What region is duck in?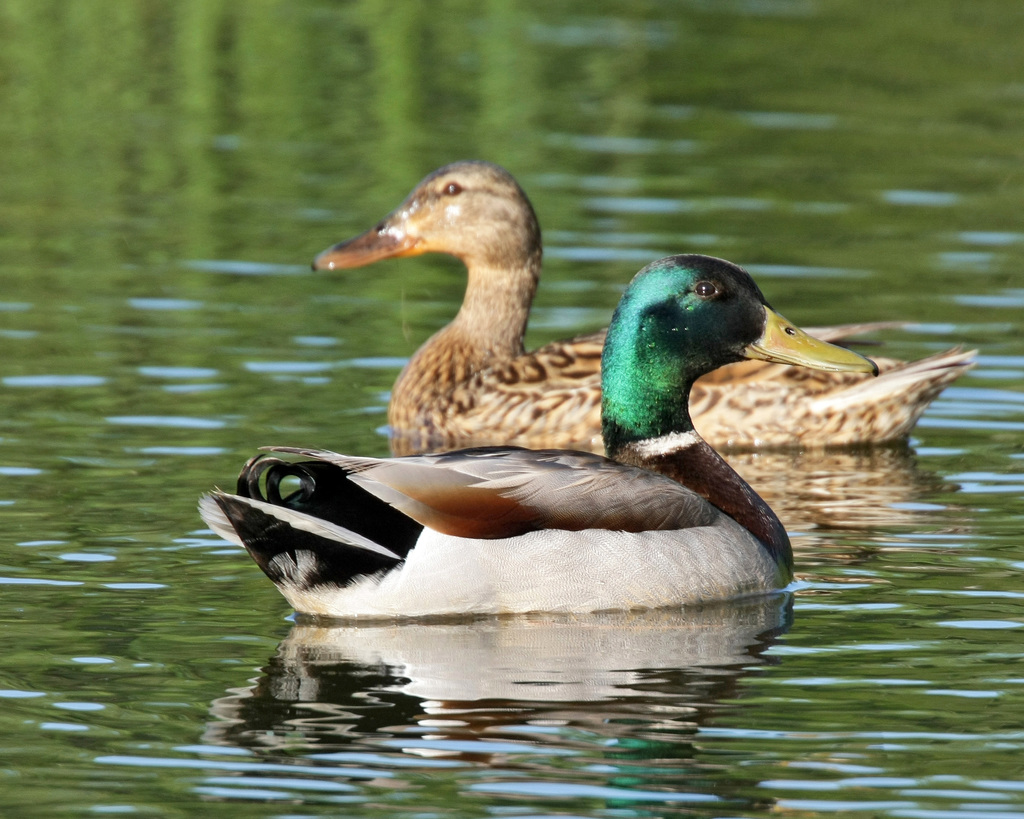
(left=198, top=255, right=875, bottom=615).
